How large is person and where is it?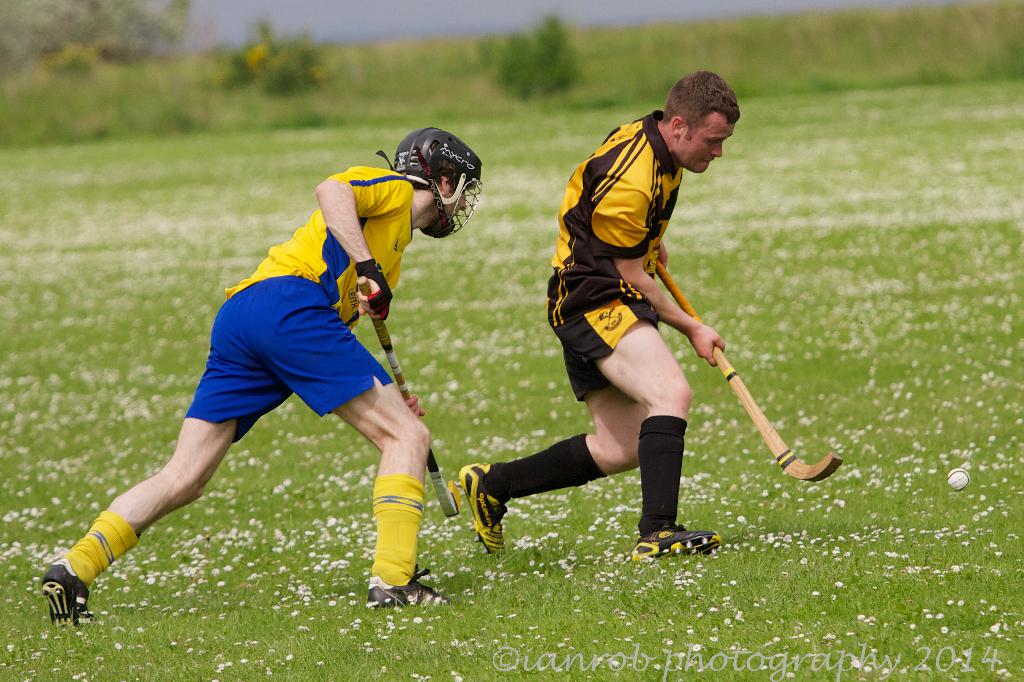
Bounding box: box(35, 121, 483, 612).
